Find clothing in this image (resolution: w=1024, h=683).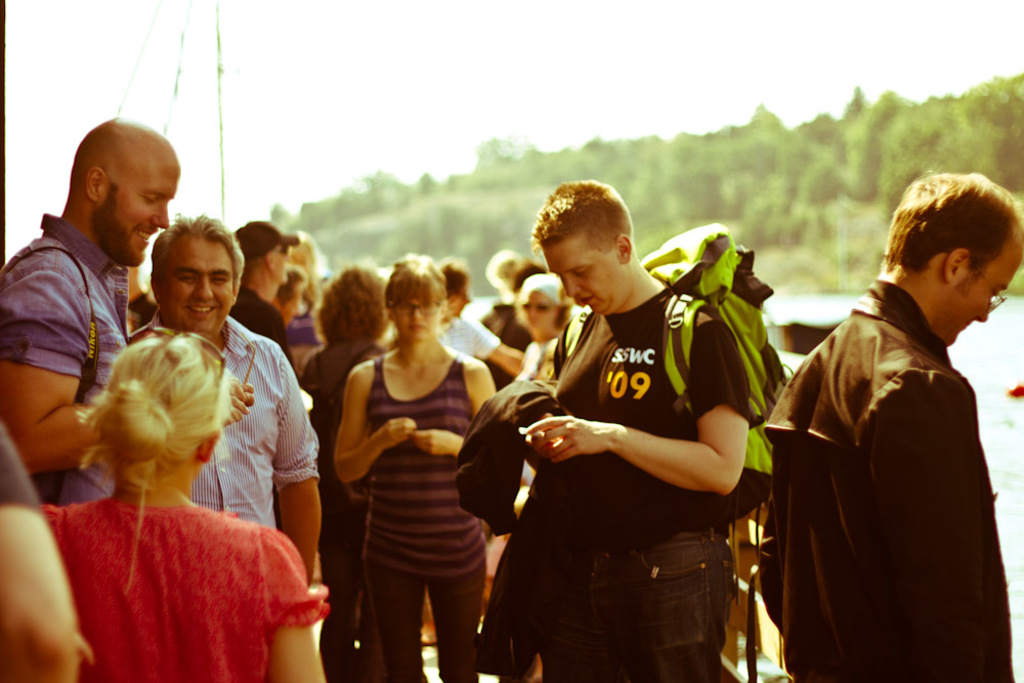
[281,305,321,339].
